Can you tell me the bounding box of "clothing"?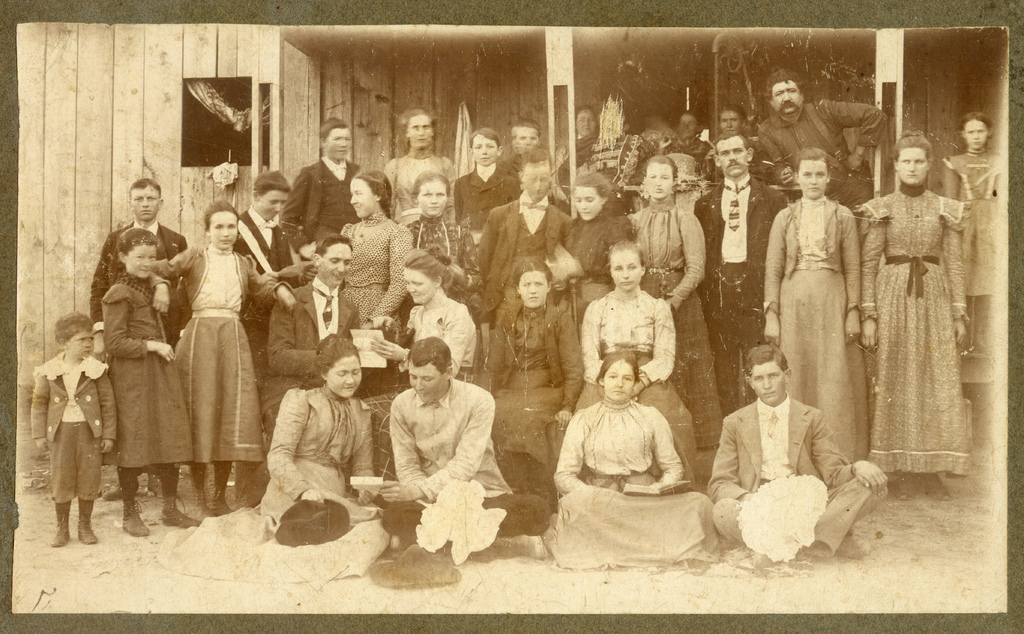
{"x1": 399, "y1": 297, "x2": 476, "y2": 380}.
